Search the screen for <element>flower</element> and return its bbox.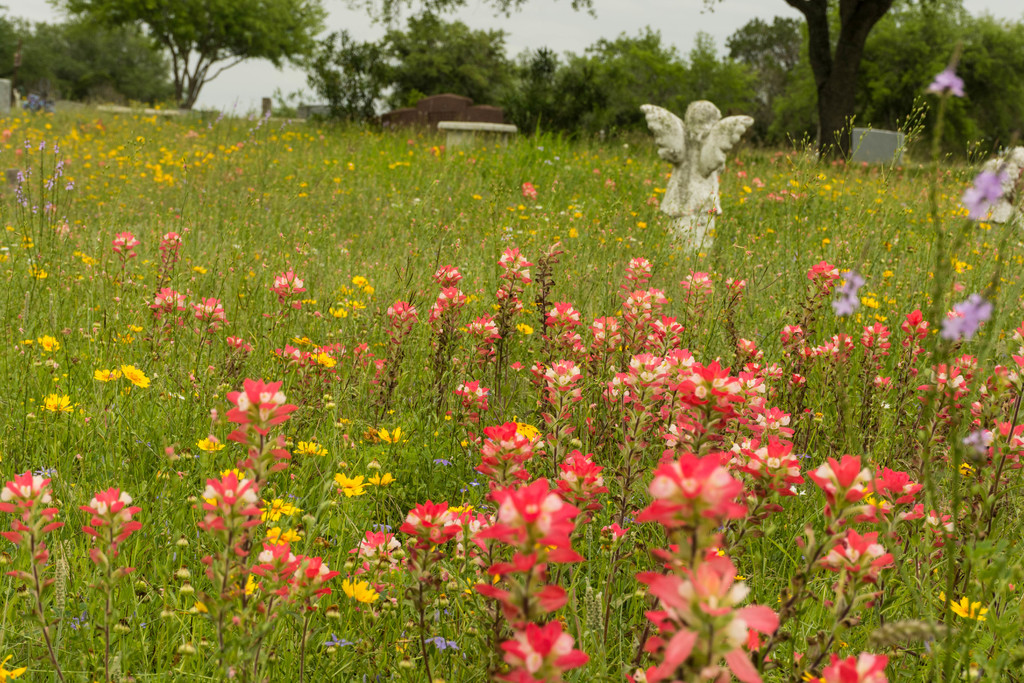
Found: (476, 415, 528, 514).
